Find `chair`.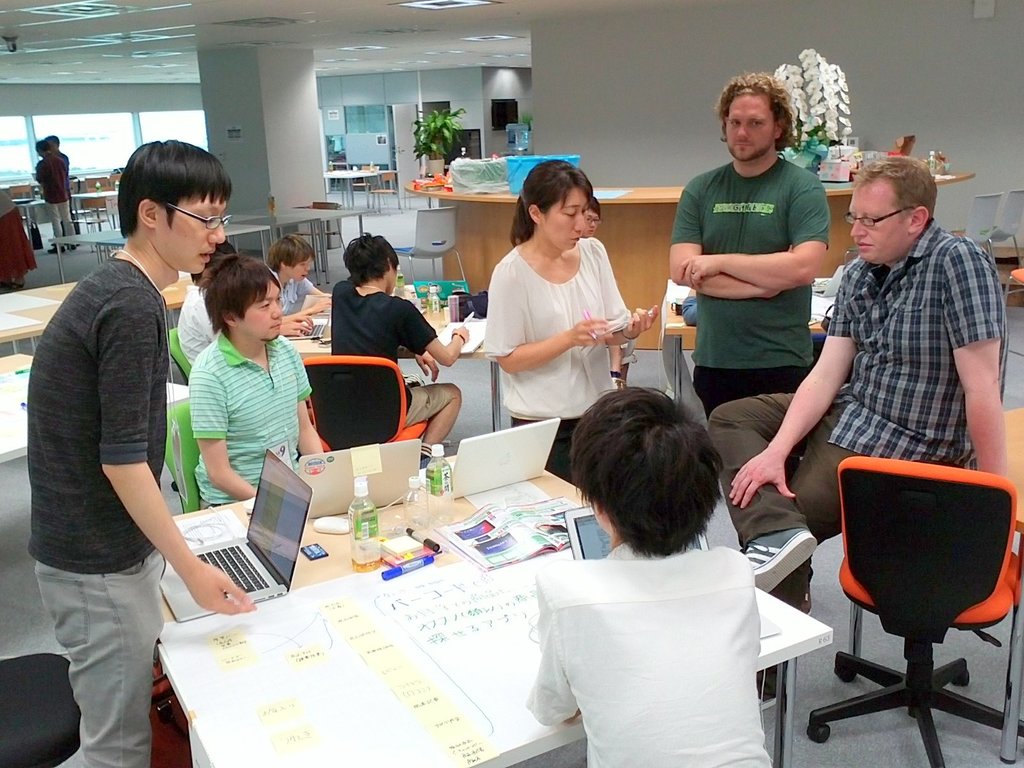
rect(394, 204, 463, 278).
